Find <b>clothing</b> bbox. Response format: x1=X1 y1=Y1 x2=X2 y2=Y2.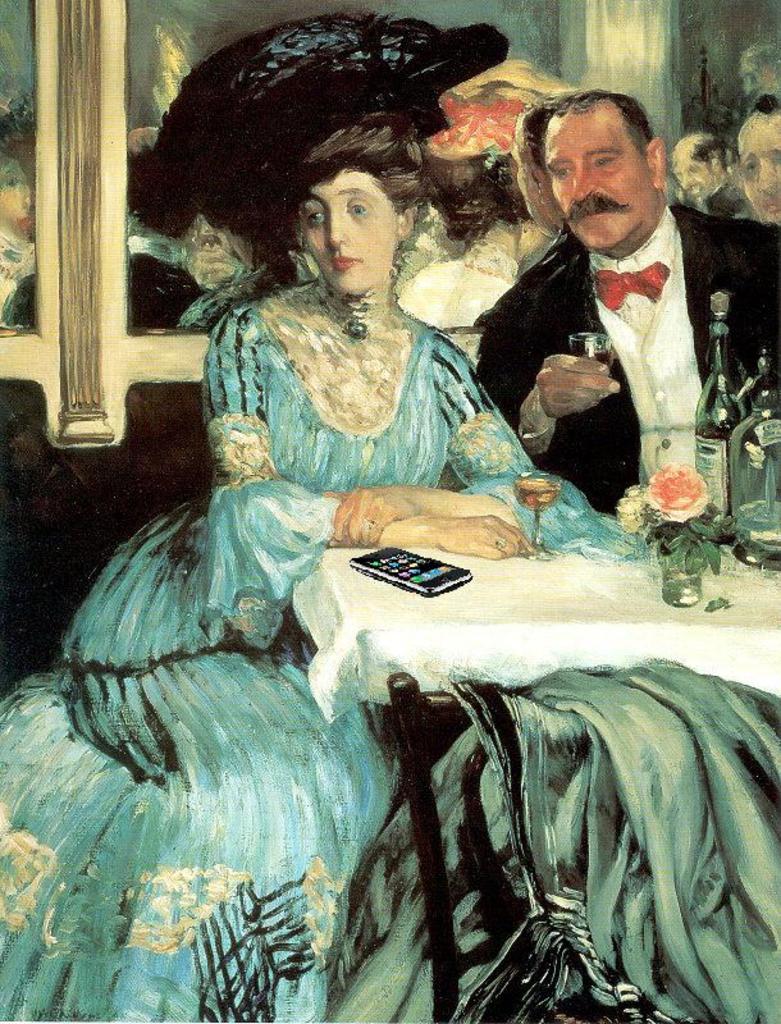
x1=476 y1=204 x2=780 y2=497.
